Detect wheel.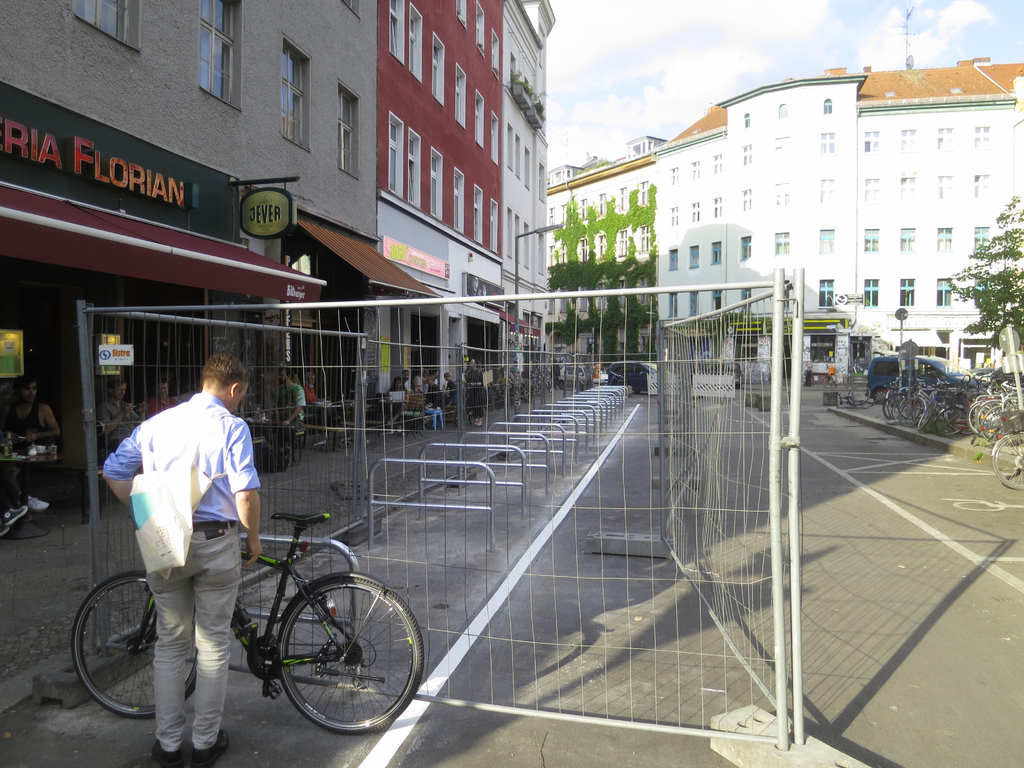
Detected at 967:405:982:447.
